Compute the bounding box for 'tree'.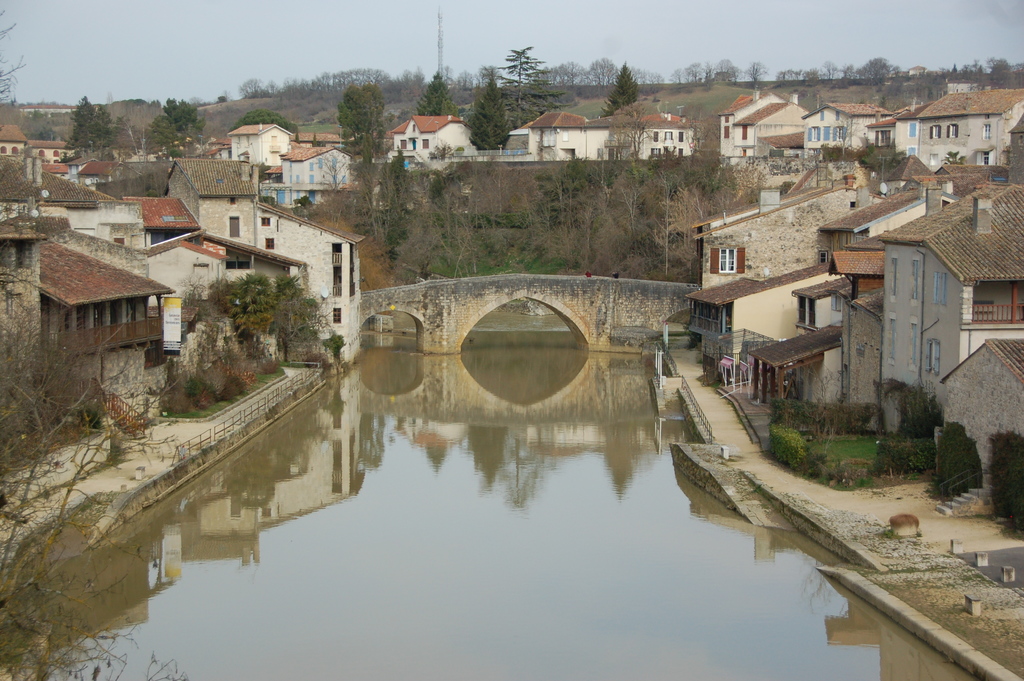
[left=337, top=82, right=379, bottom=152].
